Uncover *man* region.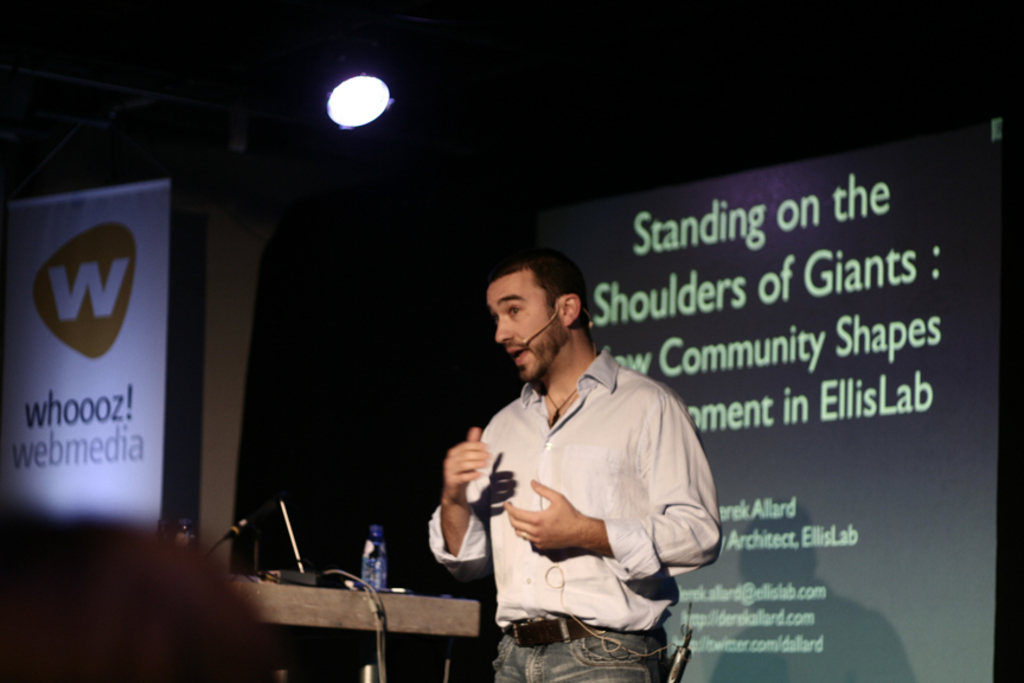
Uncovered: <region>439, 248, 719, 669</region>.
